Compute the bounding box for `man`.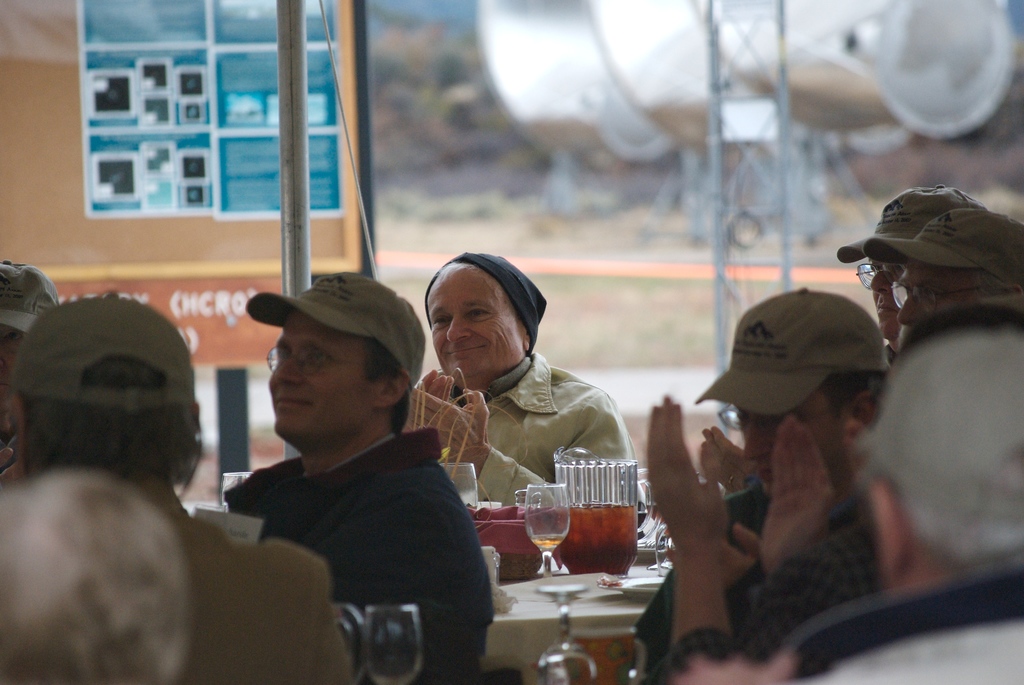
bbox(877, 195, 1023, 338).
